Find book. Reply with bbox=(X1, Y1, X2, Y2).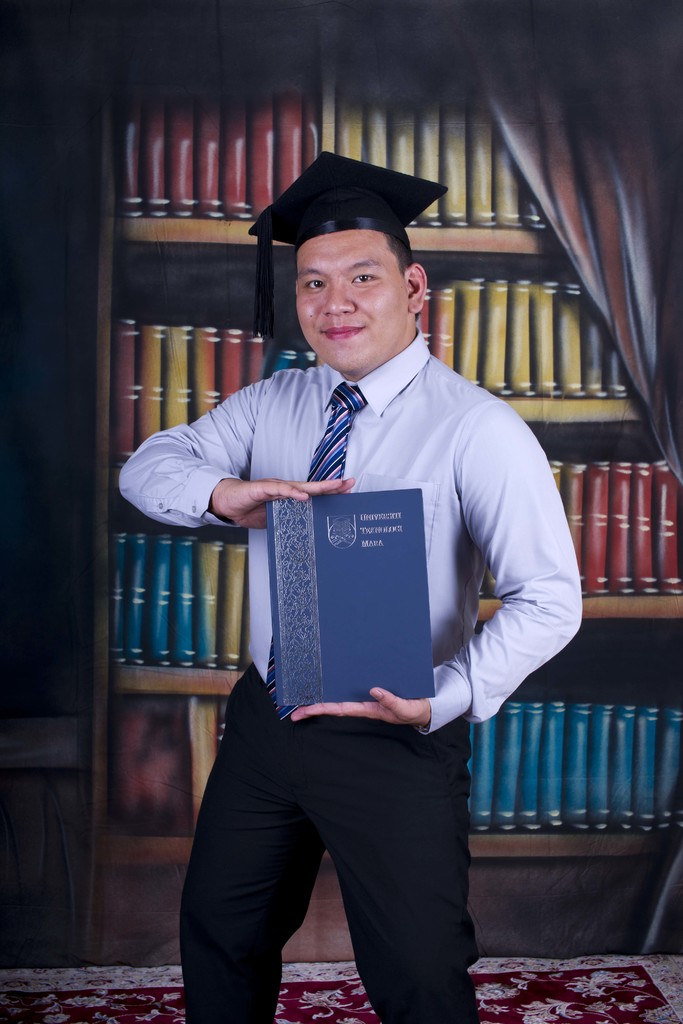
bbox=(274, 485, 436, 705).
